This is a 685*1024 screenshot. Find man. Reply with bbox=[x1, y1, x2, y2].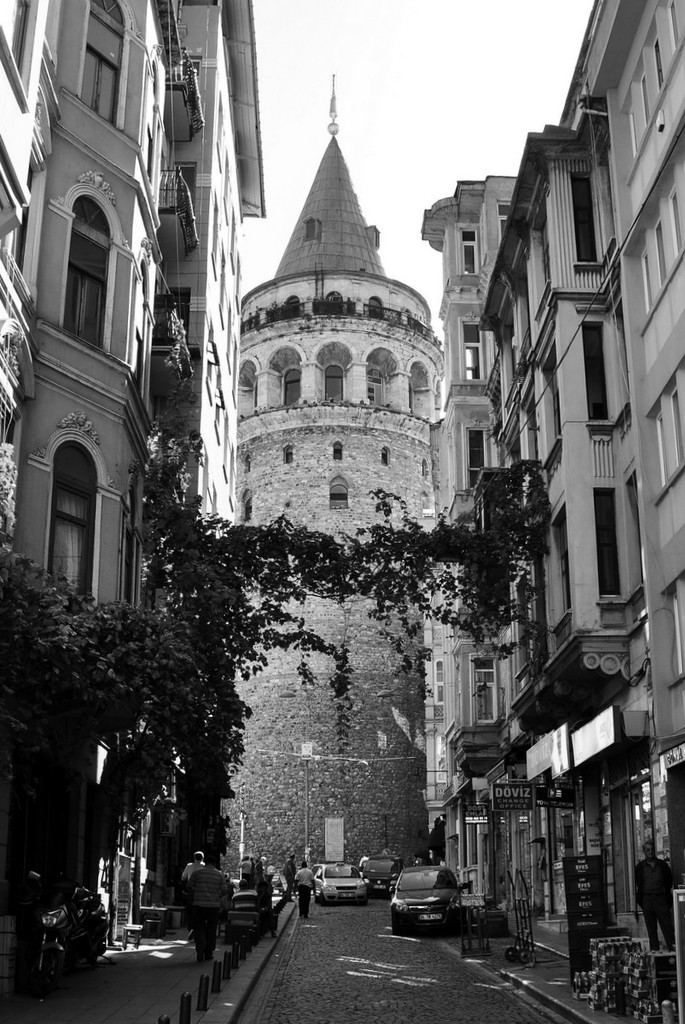
bbox=[187, 855, 229, 963].
